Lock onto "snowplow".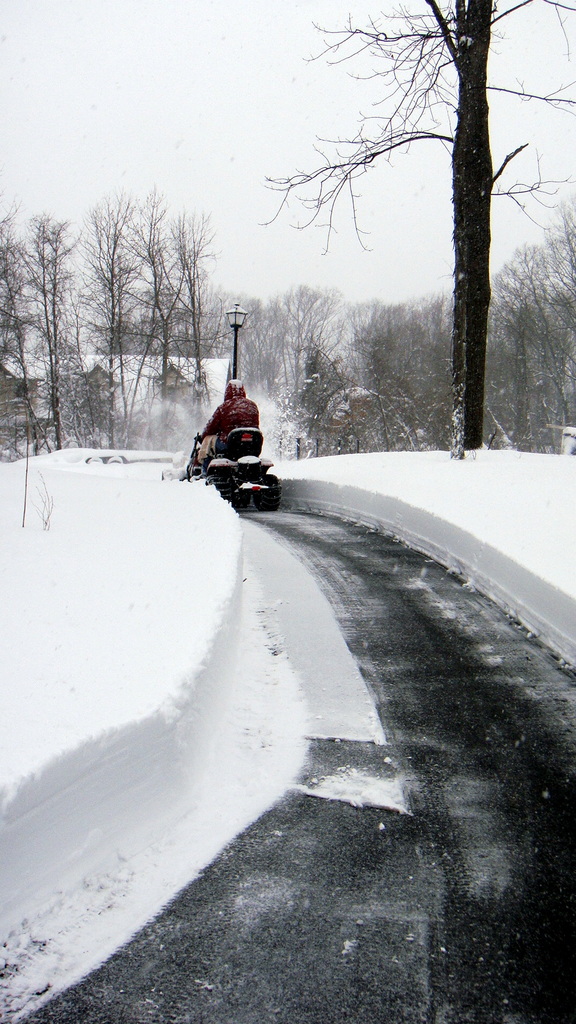
Locked: {"x1": 175, "y1": 426, "x2": 284, "y2": 515}.
